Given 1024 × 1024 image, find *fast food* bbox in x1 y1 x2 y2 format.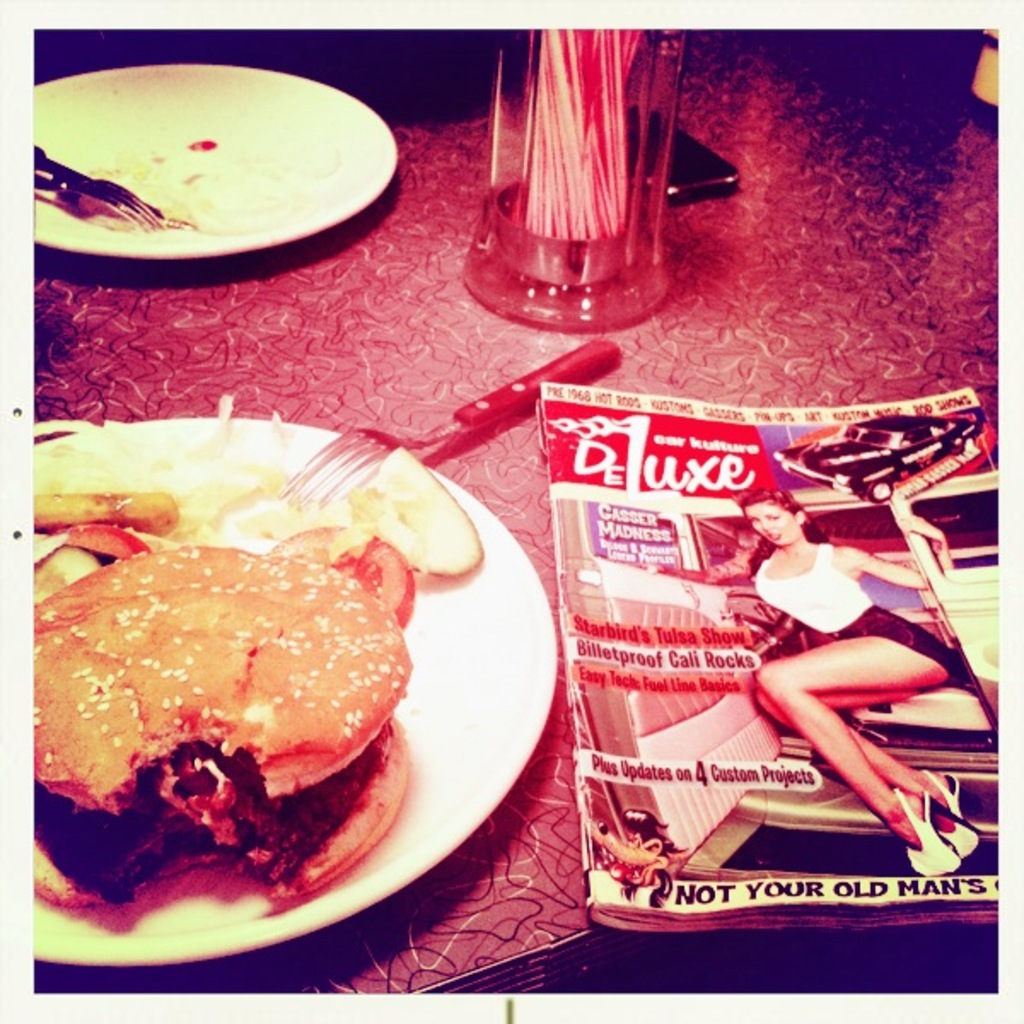
36 486 176 536.
